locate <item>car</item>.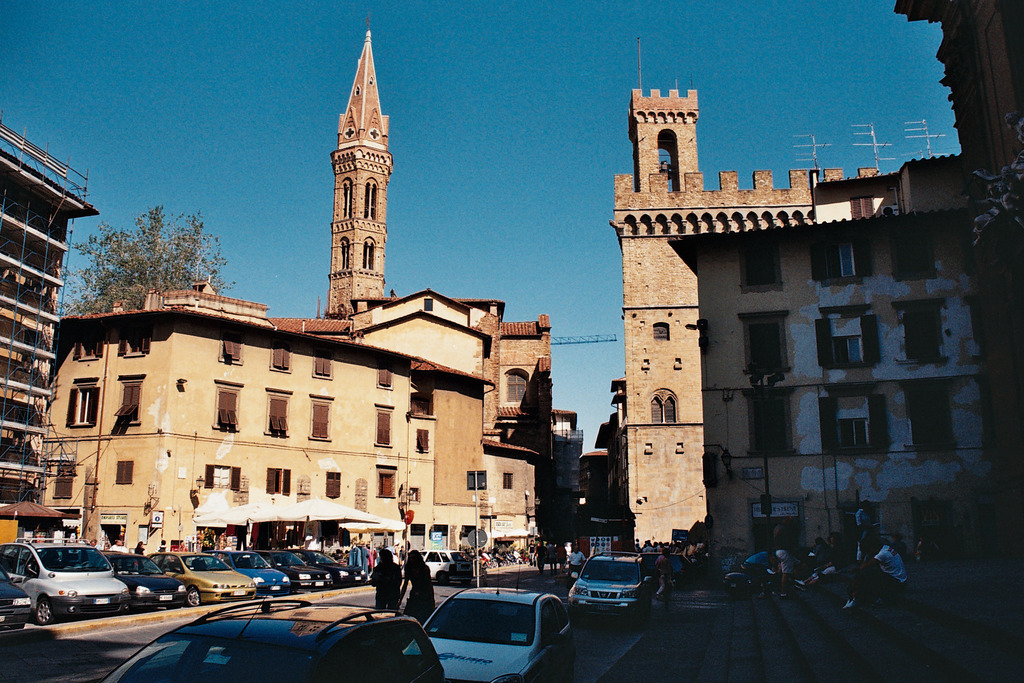
Bounding box: (396, 549, 583, 682).
